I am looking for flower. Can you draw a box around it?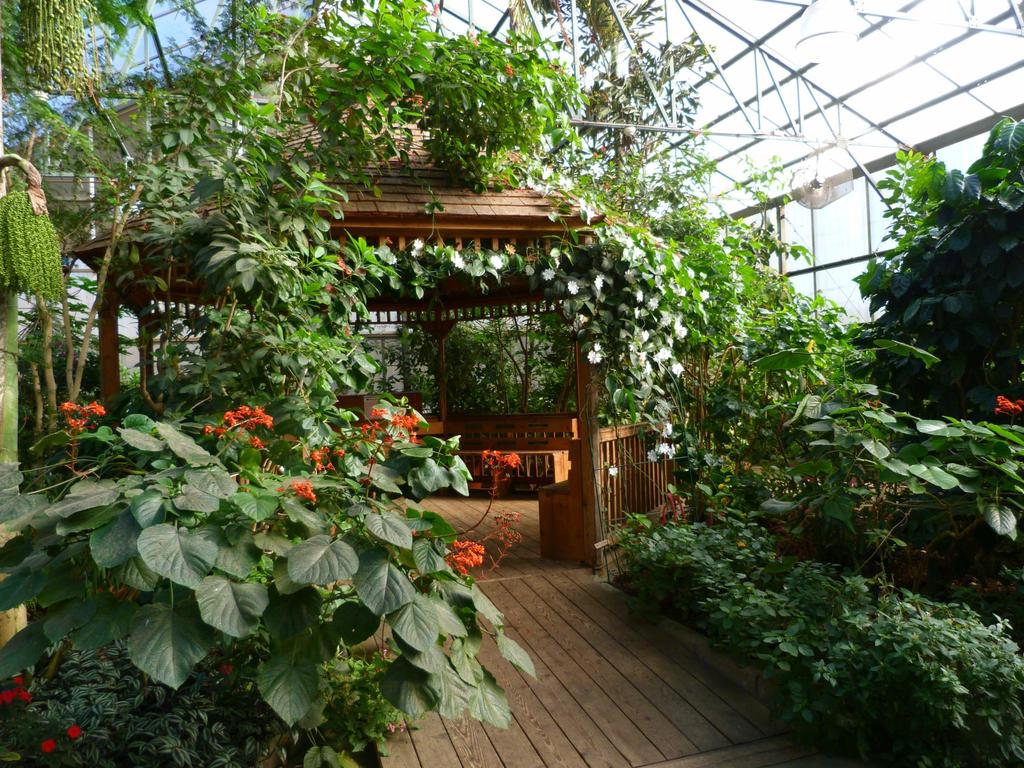
Sure, the bounding box is 589 347 599 364.
